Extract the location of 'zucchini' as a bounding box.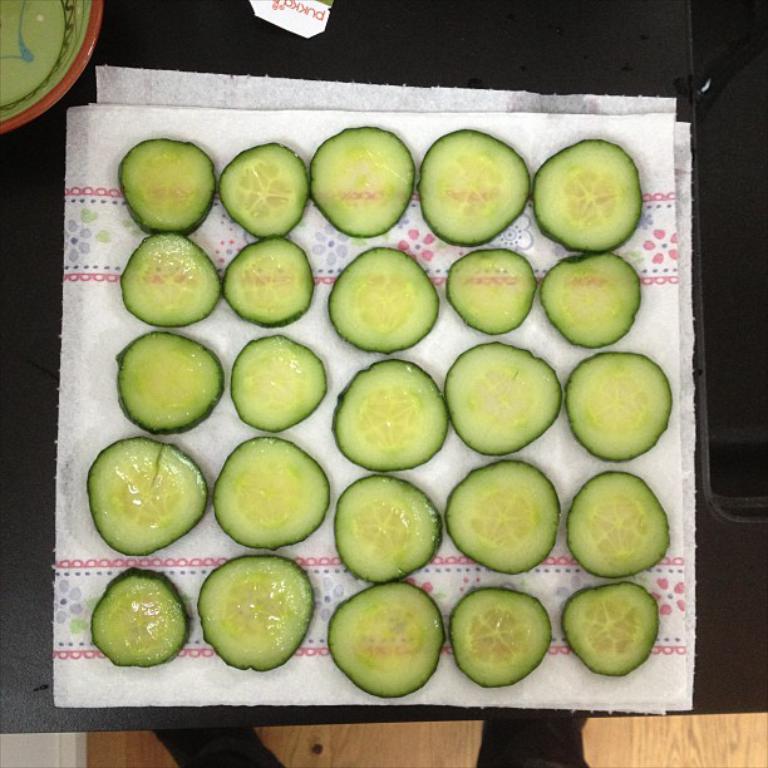
532, 141, 648, 253.
